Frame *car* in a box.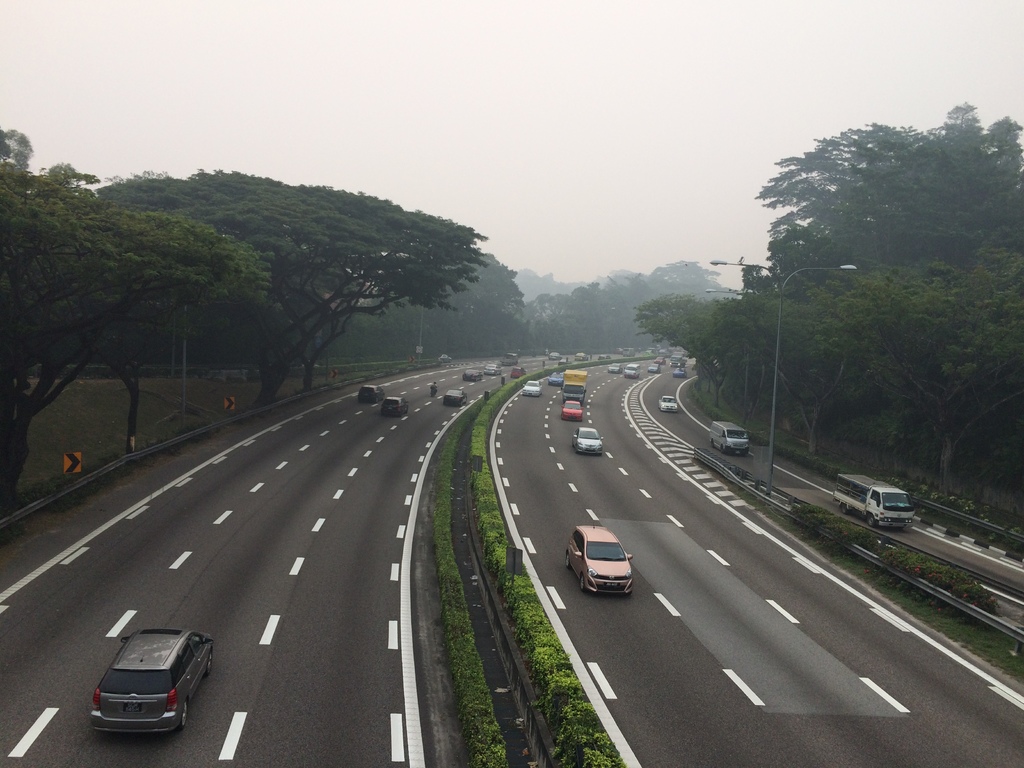
(x1=653, y1=355, x2=668, y2=368).
